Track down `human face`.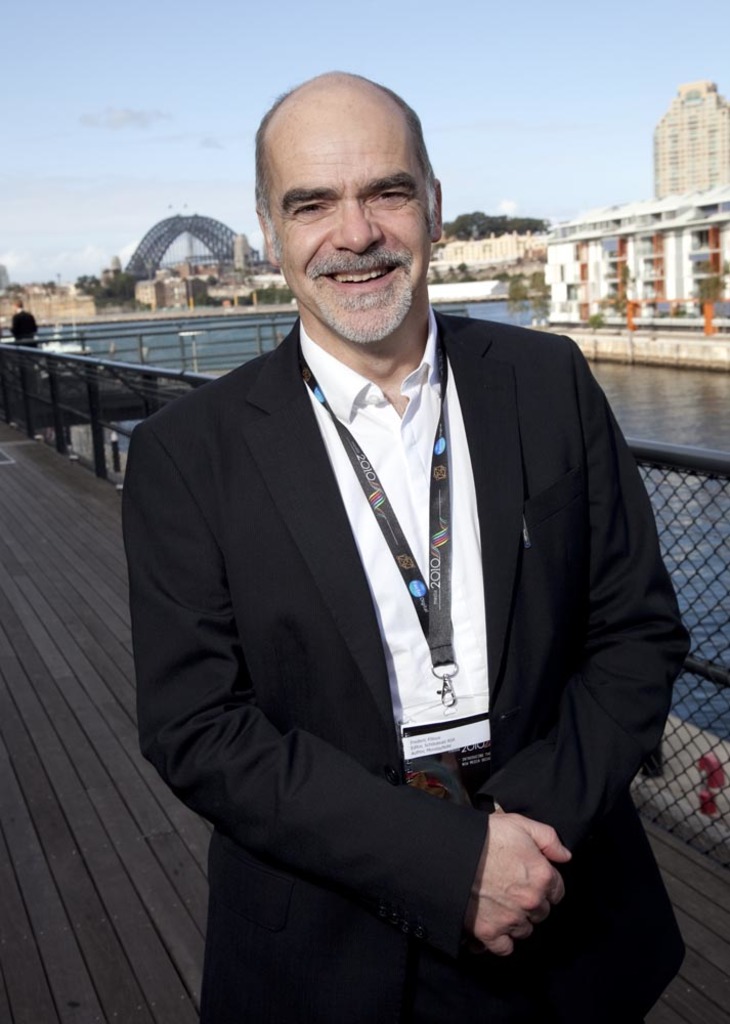
Tracked to (x1=265, y1=111, x2=432, y2=343).
